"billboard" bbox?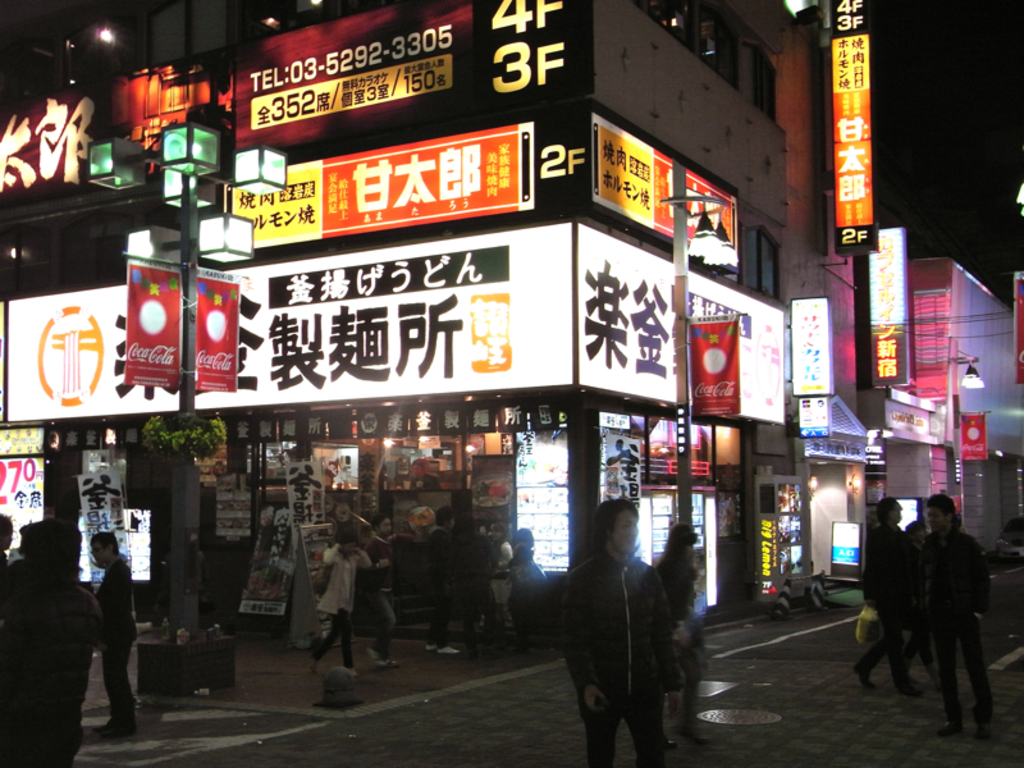
585:118:741:274
